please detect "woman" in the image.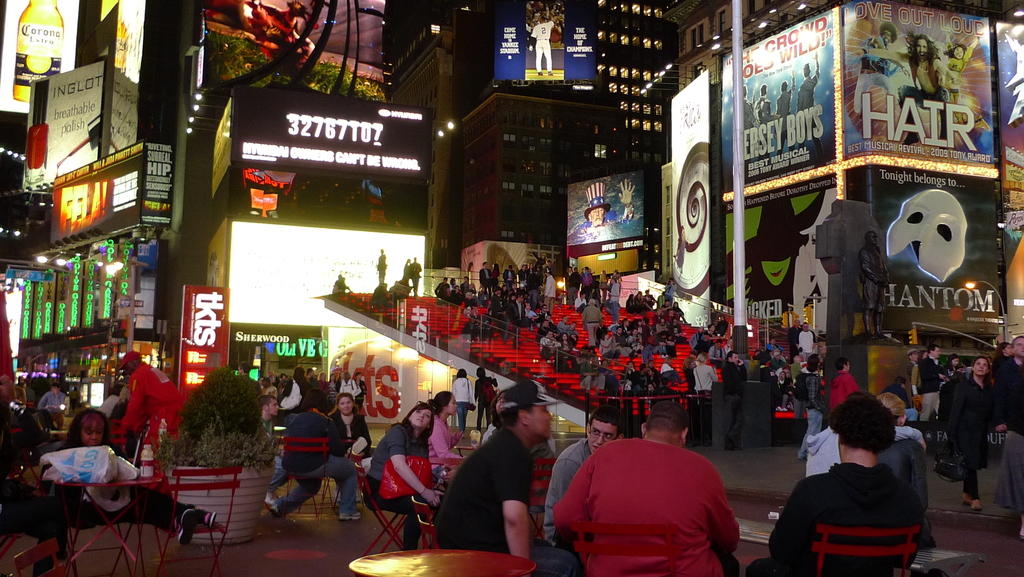
(333, 370, 344, 391).
